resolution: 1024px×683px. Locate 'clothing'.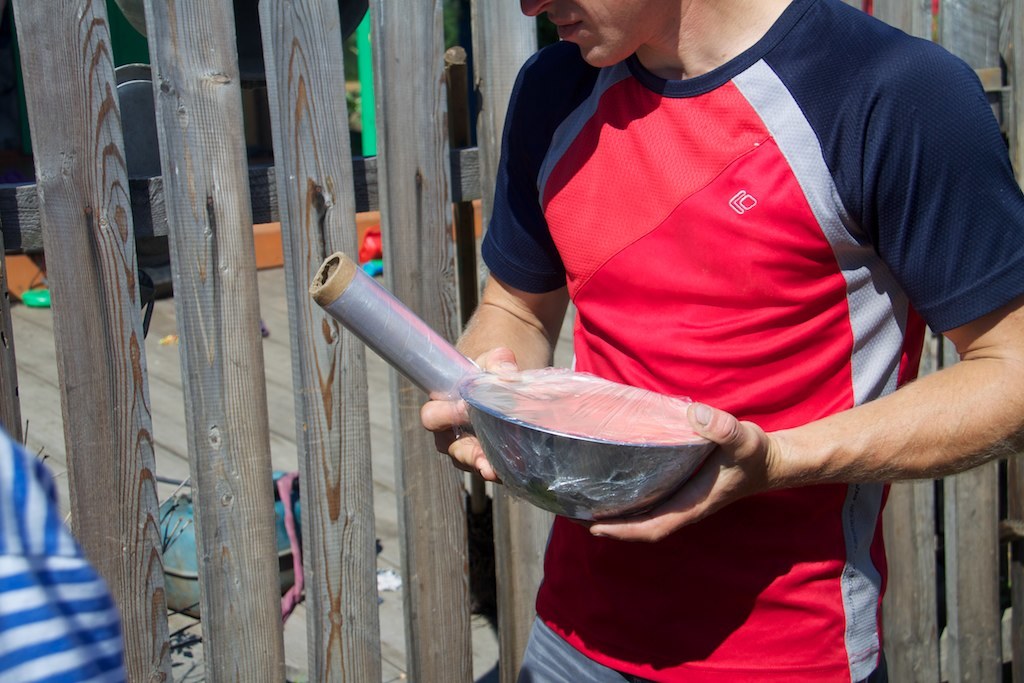
486:19:984:569.
